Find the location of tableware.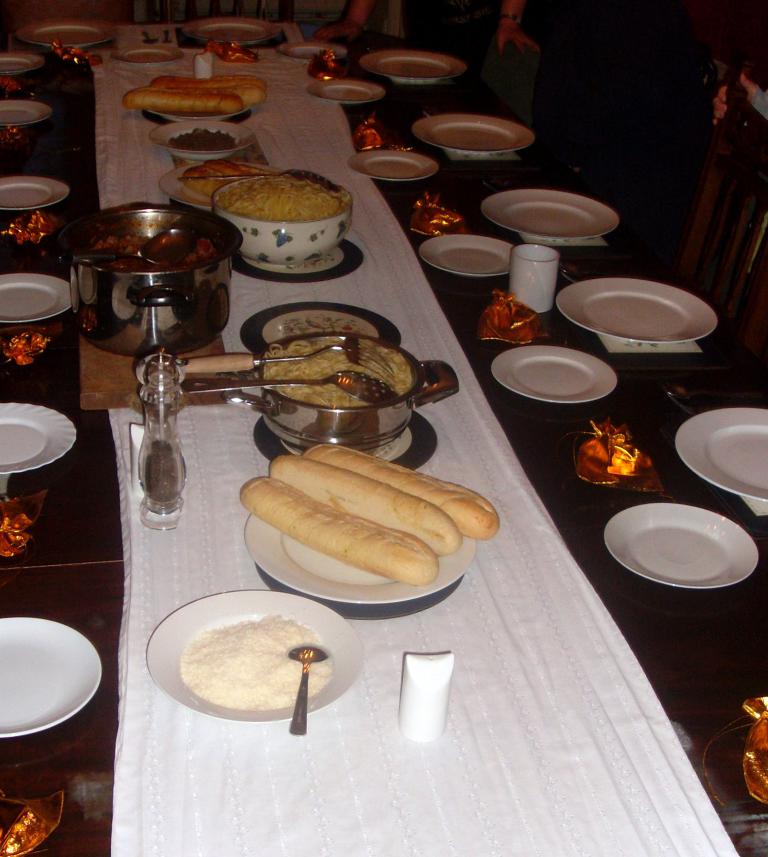
Location: left=159, top=121, right=257, bottom=167.
